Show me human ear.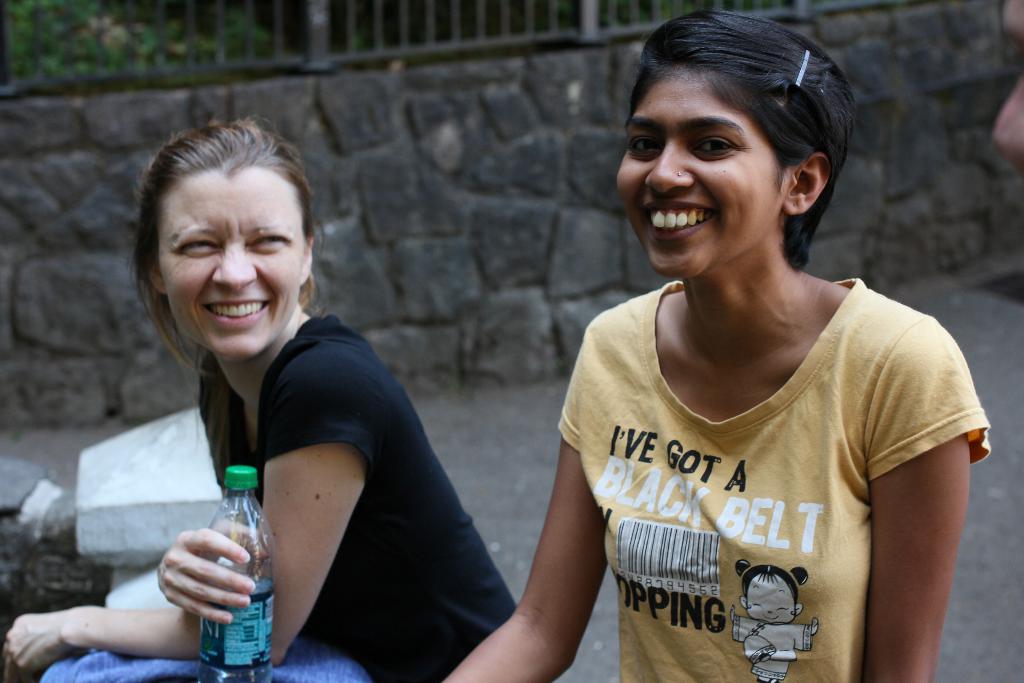
human ear is here: 148 263 166 297.
